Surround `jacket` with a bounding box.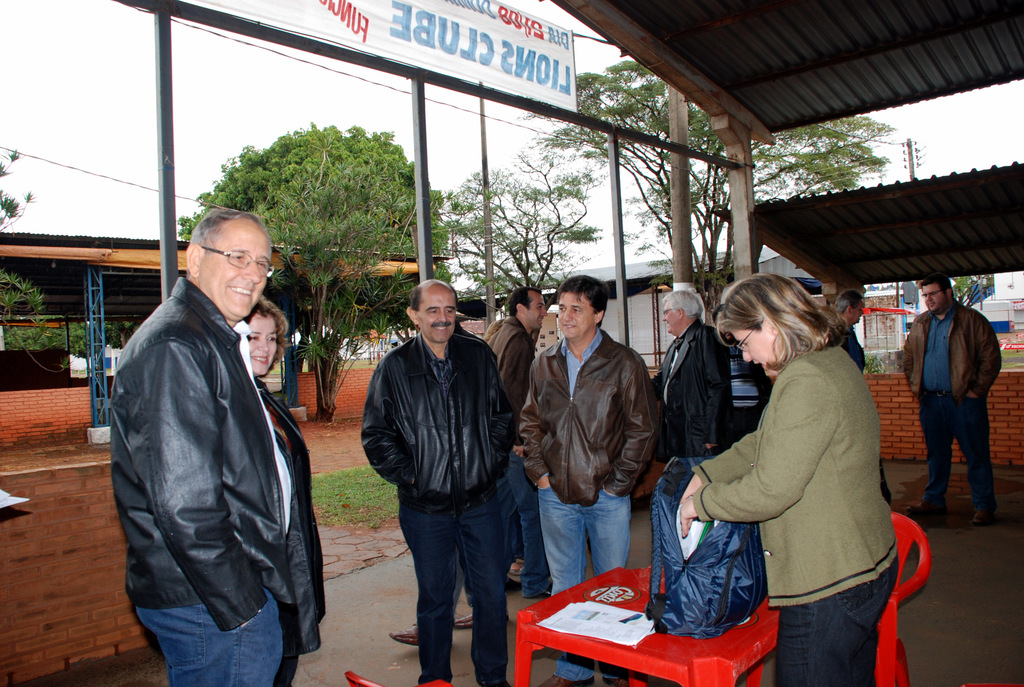
bbox=(249, 379, 331, 654).
